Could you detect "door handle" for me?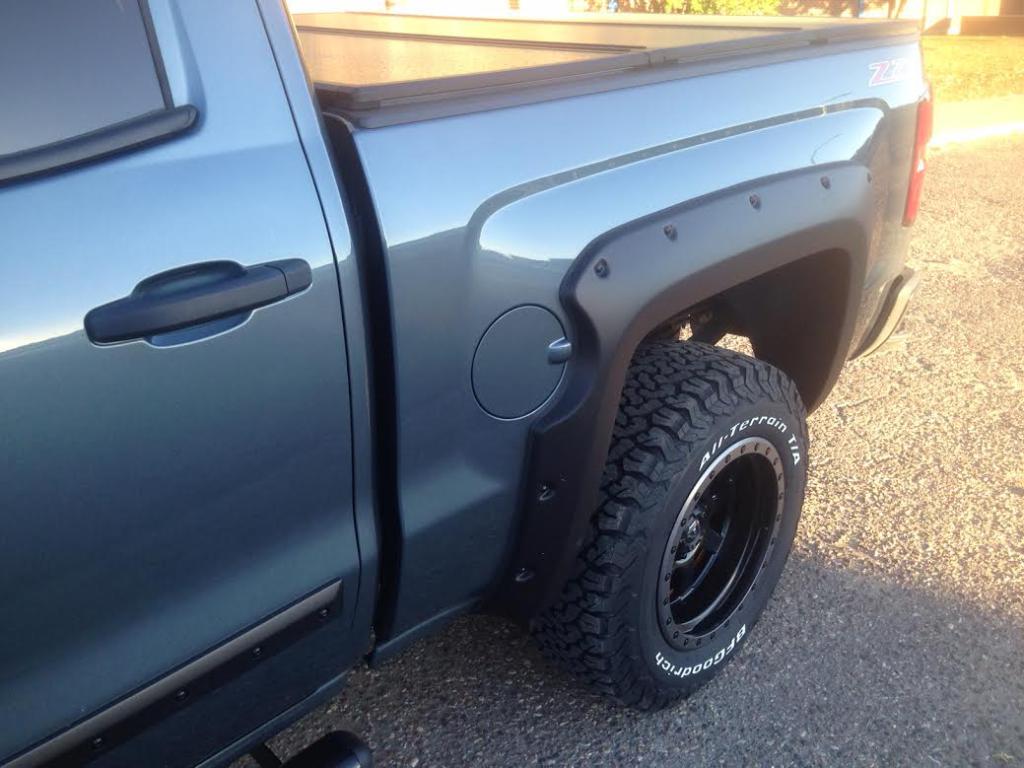
Detection result: x1=75, y1=258, x2=317, y2=346.
